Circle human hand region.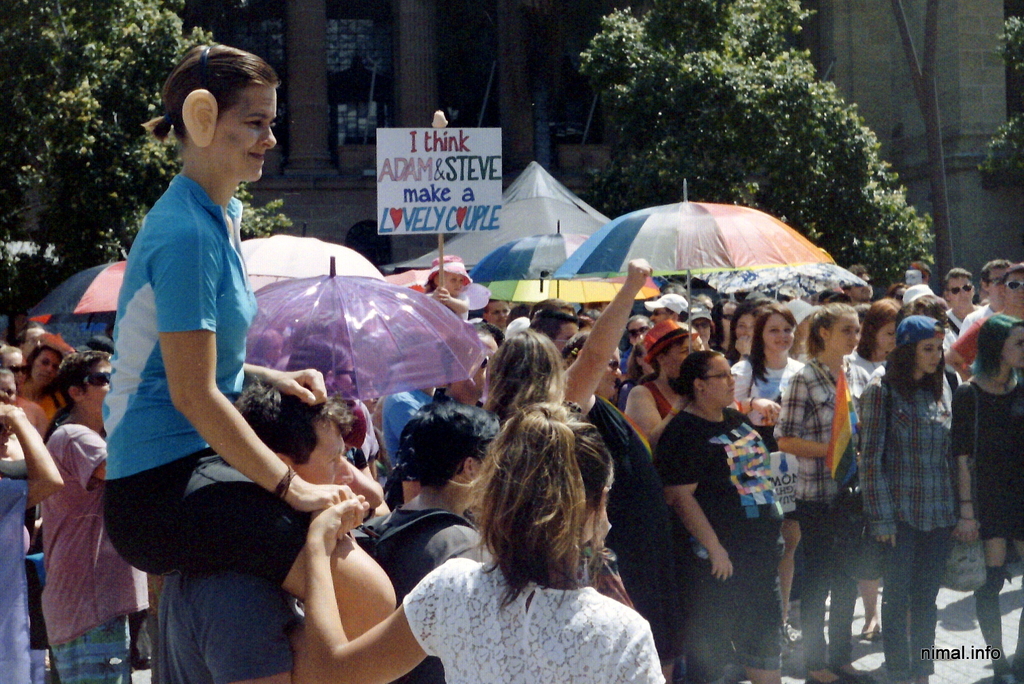
Region: BBox(748, 395, 783, 426).
